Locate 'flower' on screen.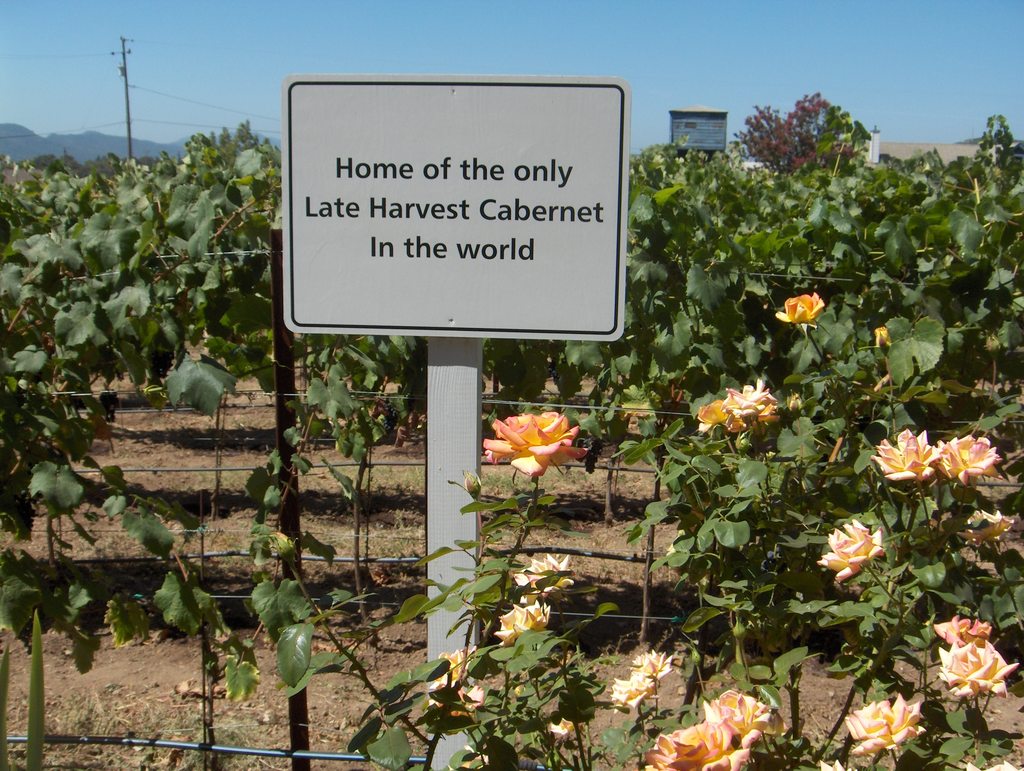
On screen at left=929, top=432, right=1002, bottom=483.
